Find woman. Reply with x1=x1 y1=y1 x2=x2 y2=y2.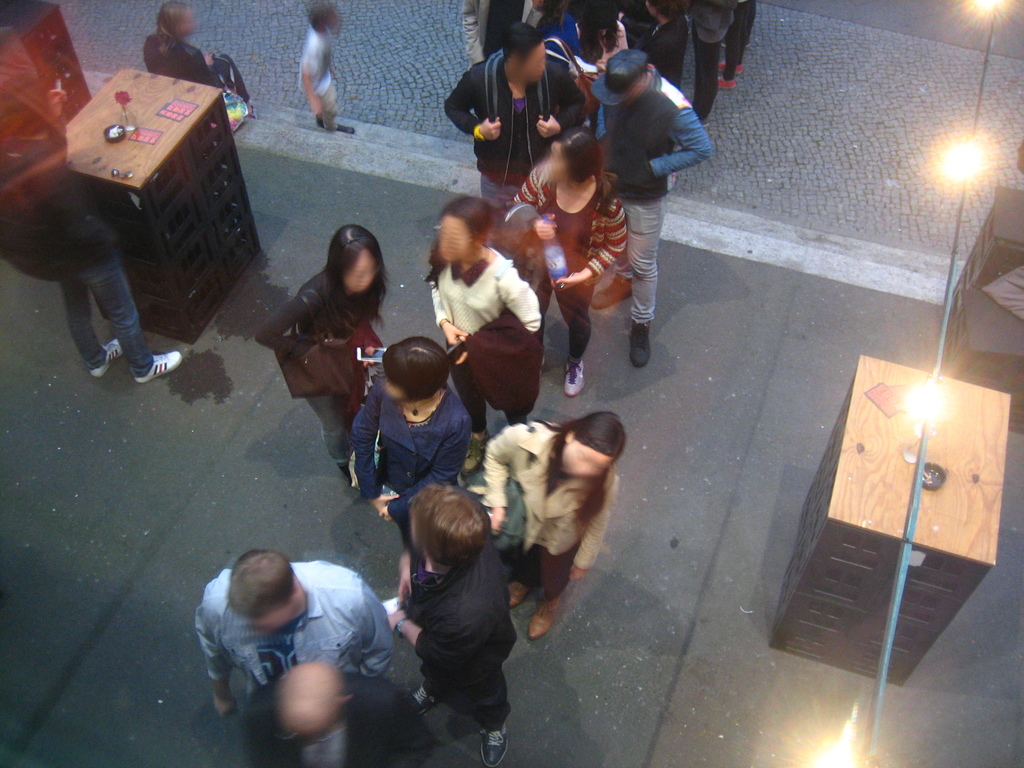
x1=642 y1=0 x2=690 y2=85.
